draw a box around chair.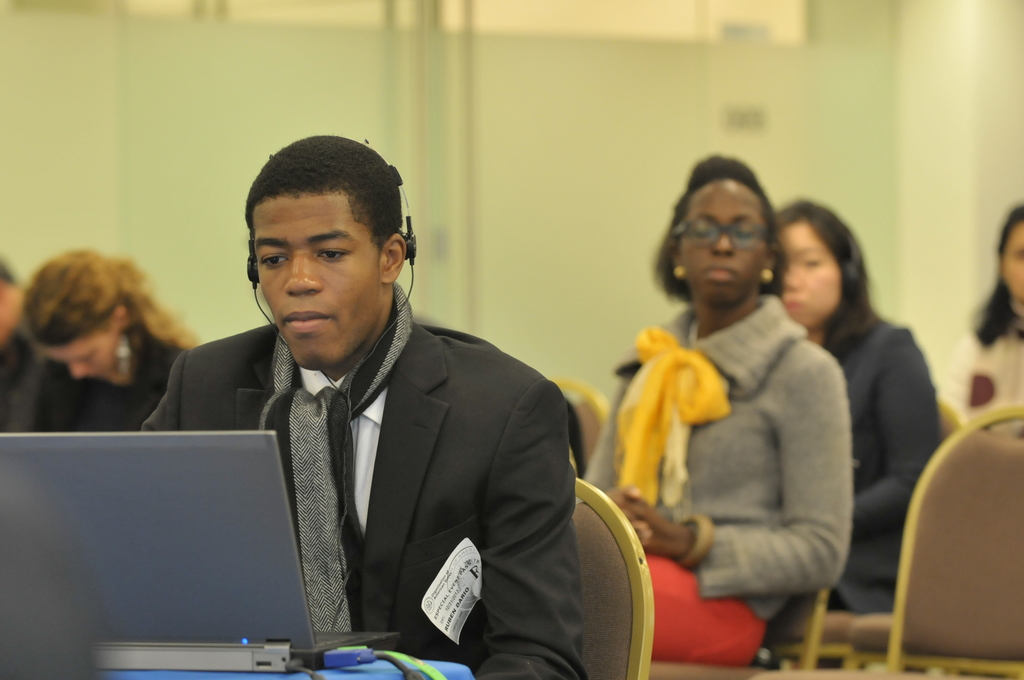
BBox(542, 482, 655, 679).
